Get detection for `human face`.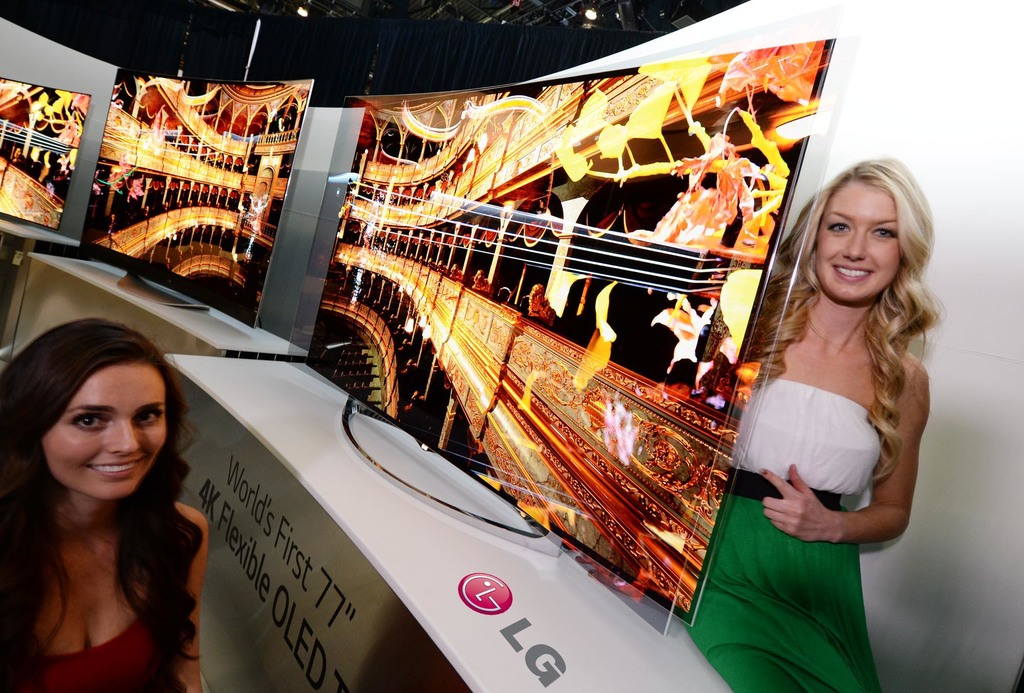
Detection: {"x1": 814, "y1": 177, "x2": 907, "y2": 307}.
